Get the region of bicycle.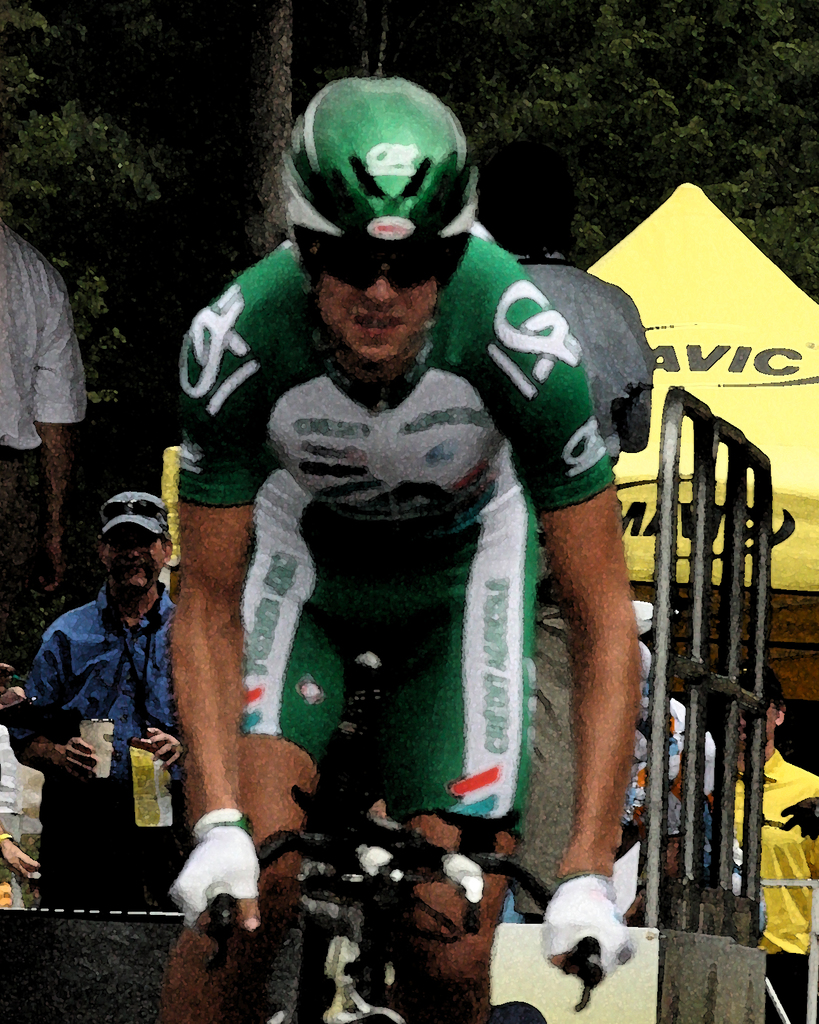
<box>209,785,604,1023</box>.
